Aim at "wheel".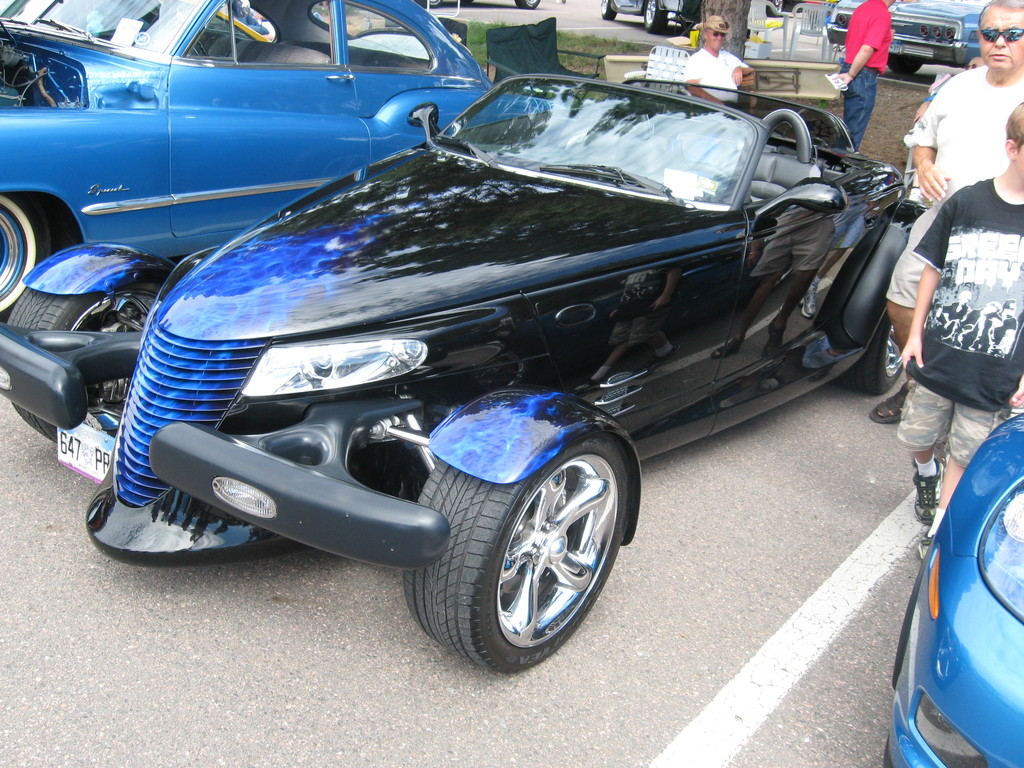
Aimed at box(643, 0, 668, 34).
